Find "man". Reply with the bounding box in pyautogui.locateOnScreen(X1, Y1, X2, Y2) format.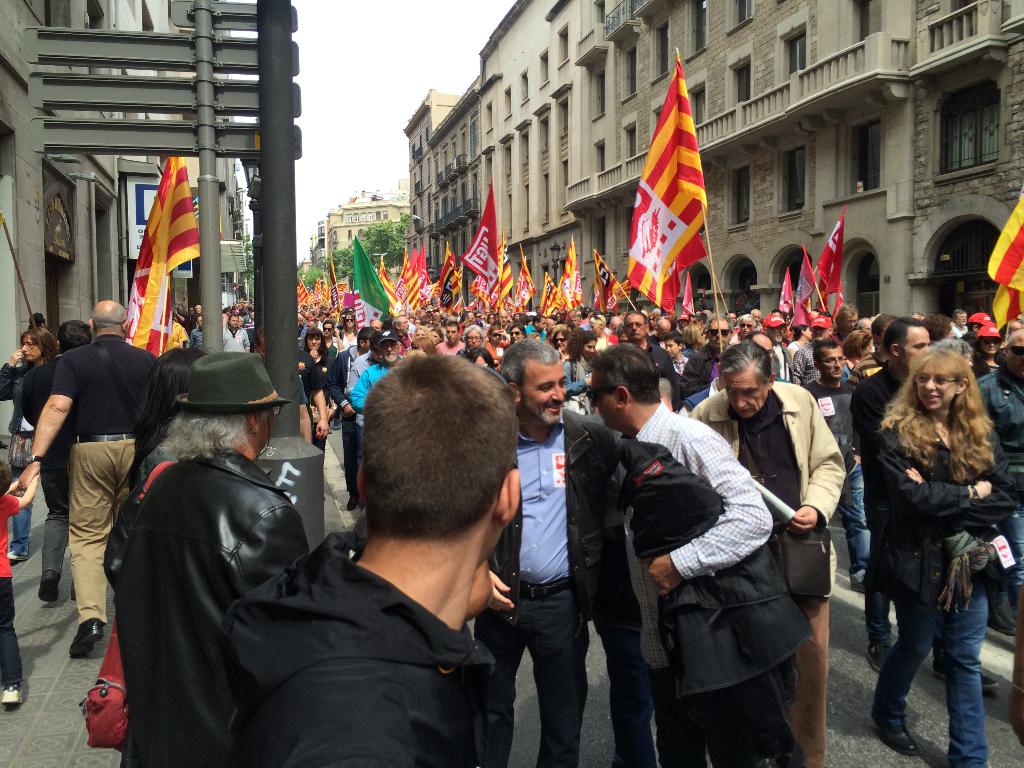
pyautogui.locateOnScreen(694, 339, 851, 767).
